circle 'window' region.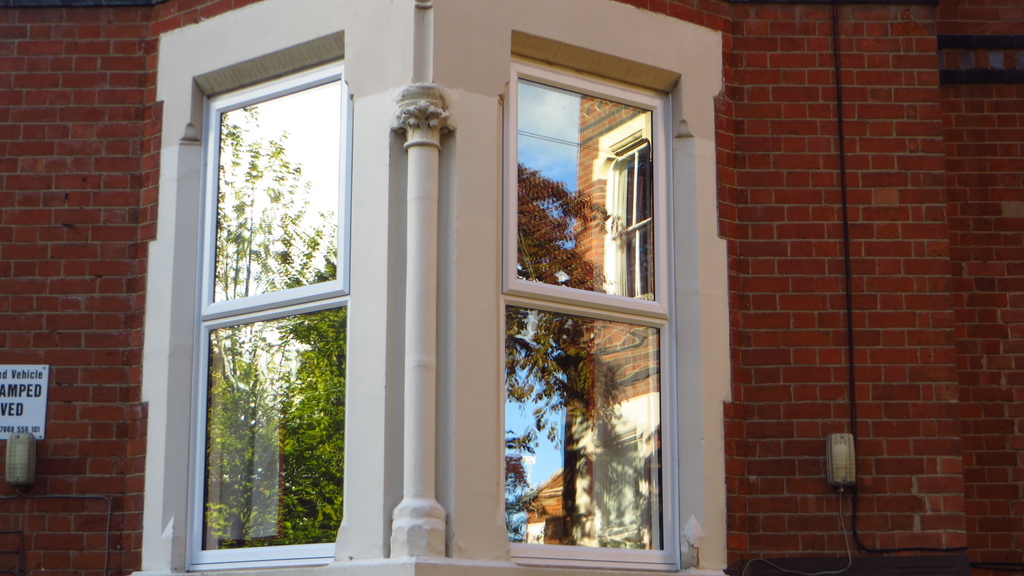
Region: BBox(189, 303, 340, 570).
